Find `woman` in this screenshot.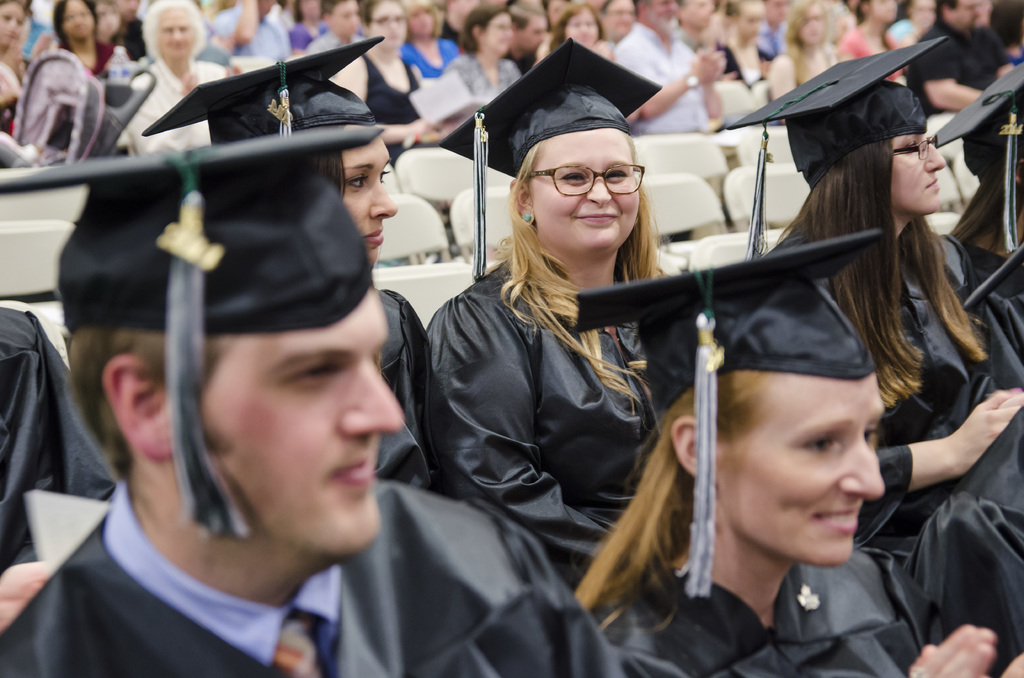
The bounding box for `woman` is x1=0 y1=0 x2=31 y2=95.
